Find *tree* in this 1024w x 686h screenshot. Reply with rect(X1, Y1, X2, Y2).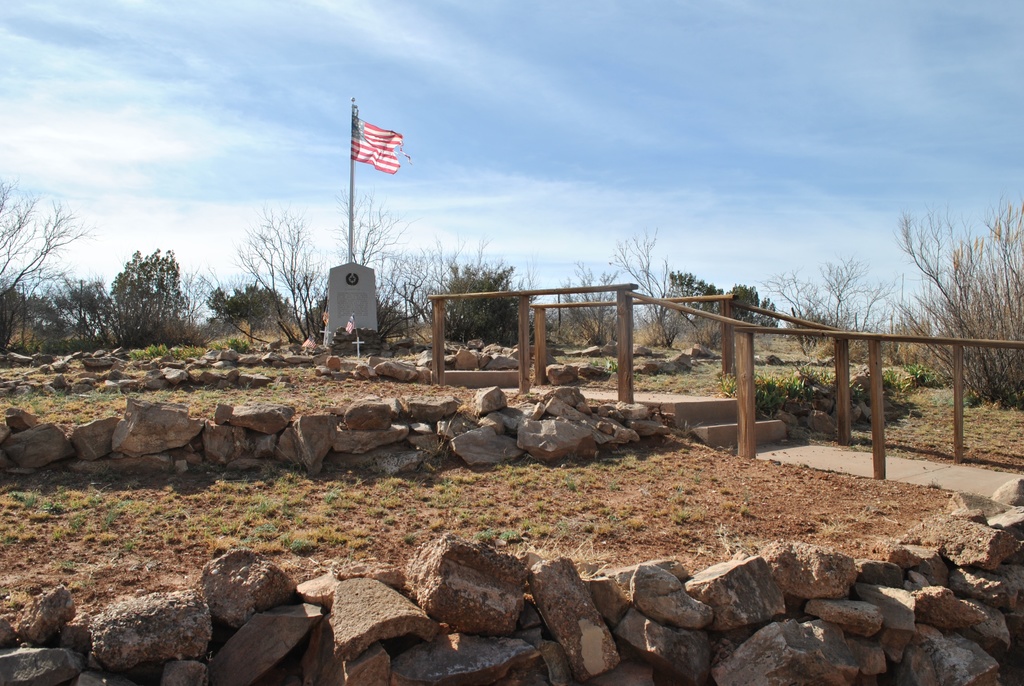
rect(746, 242, 879, 373).
